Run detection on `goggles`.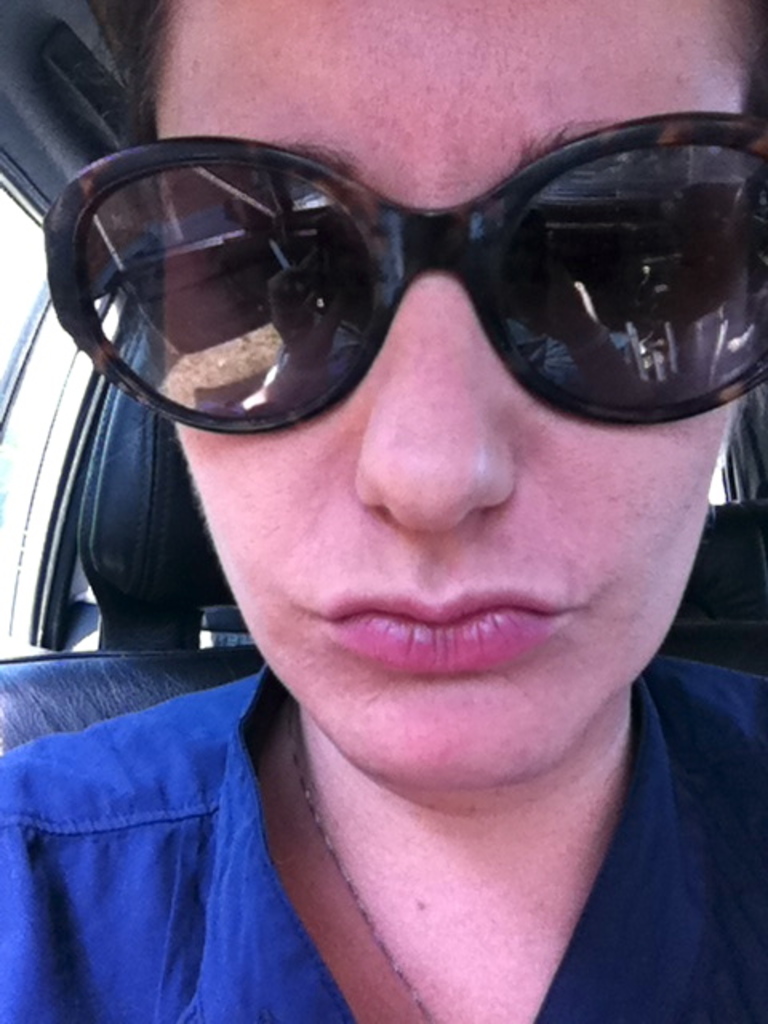
Result: <region>13, 114, 767, 440</region>.
